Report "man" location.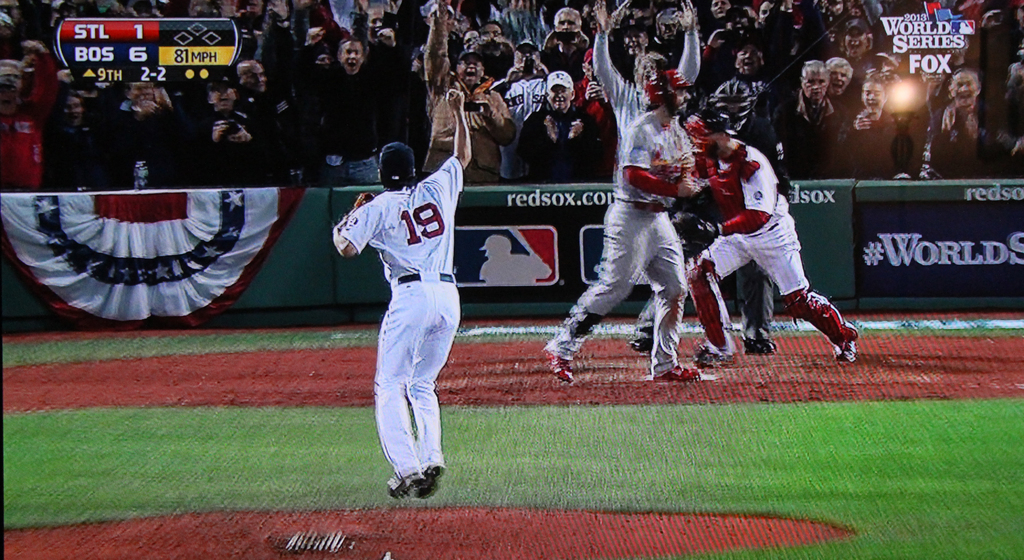
Report: rect(499, 38, 551, 118).
